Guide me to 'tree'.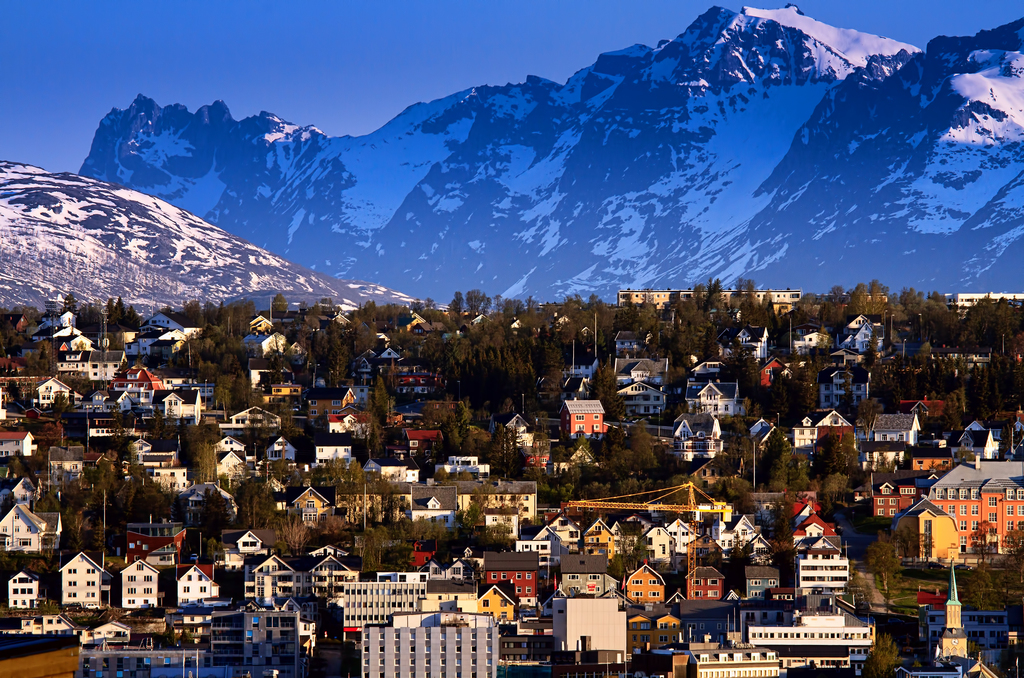
Guidance: 763,284,786,343.
